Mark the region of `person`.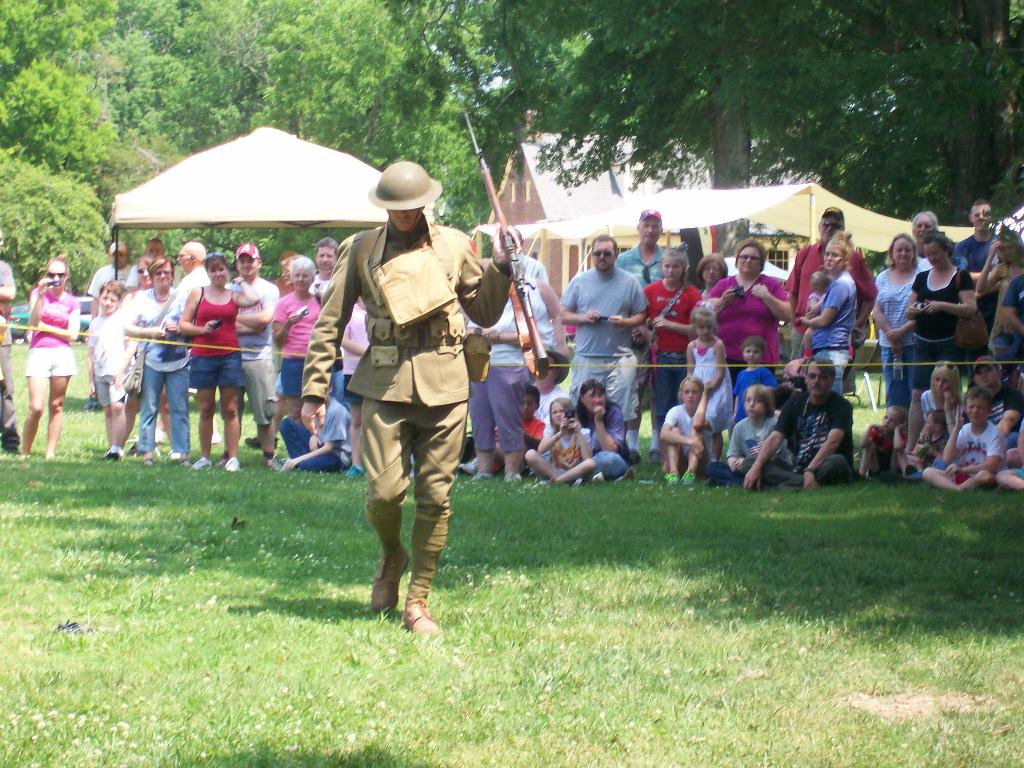
Region: 973:226:1021:337.
